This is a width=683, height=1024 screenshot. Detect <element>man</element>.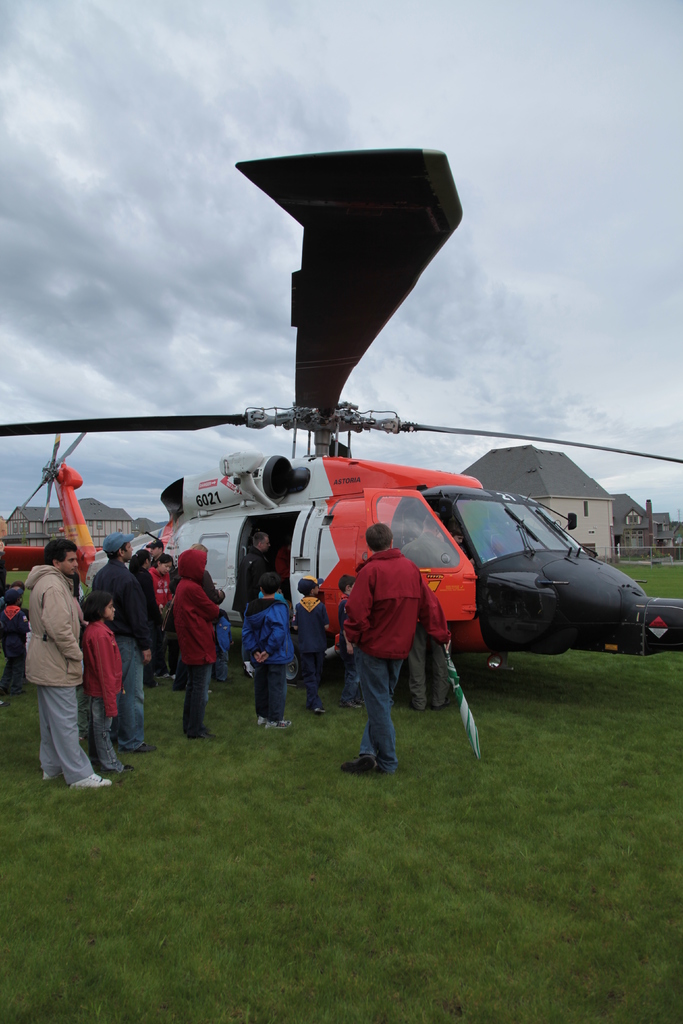
<box>14,518,107,806</box>.
